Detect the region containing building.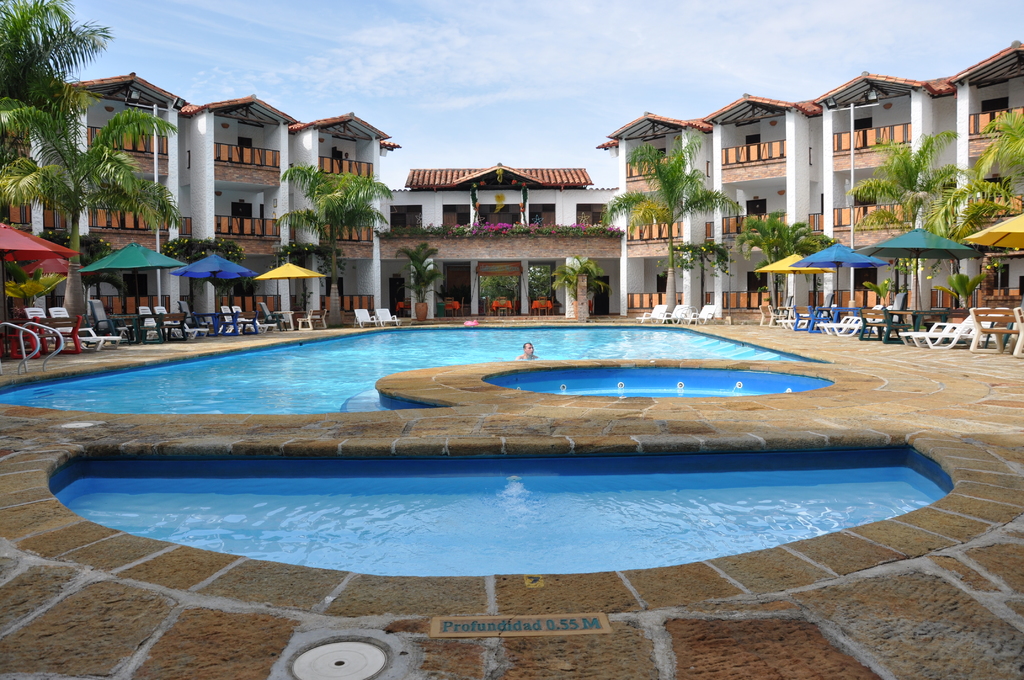
0/33/1023/327.
